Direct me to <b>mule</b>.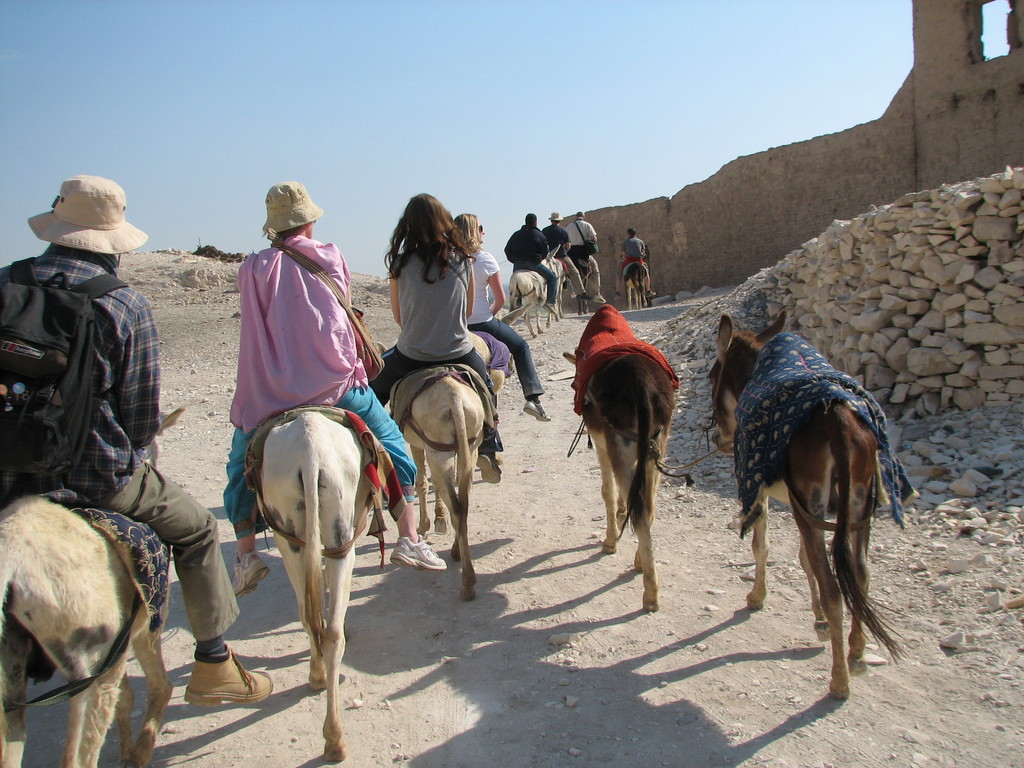
Direction: 0,409,186,767.
